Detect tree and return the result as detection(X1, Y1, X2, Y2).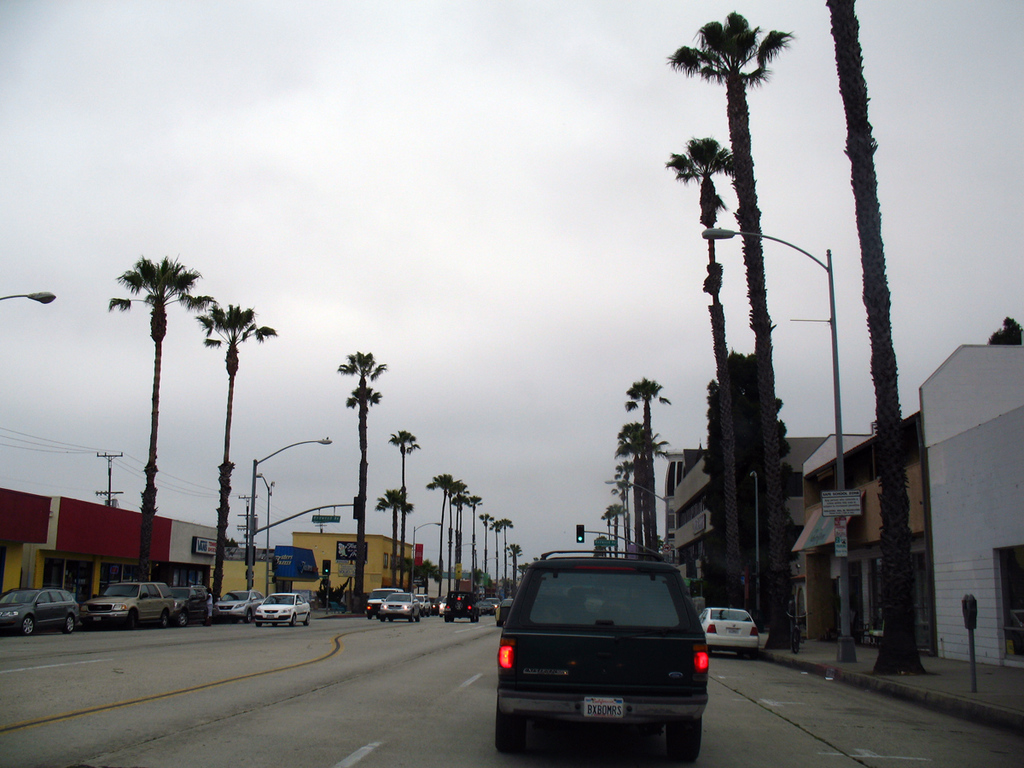
detection(678, 13, 797, 637).
